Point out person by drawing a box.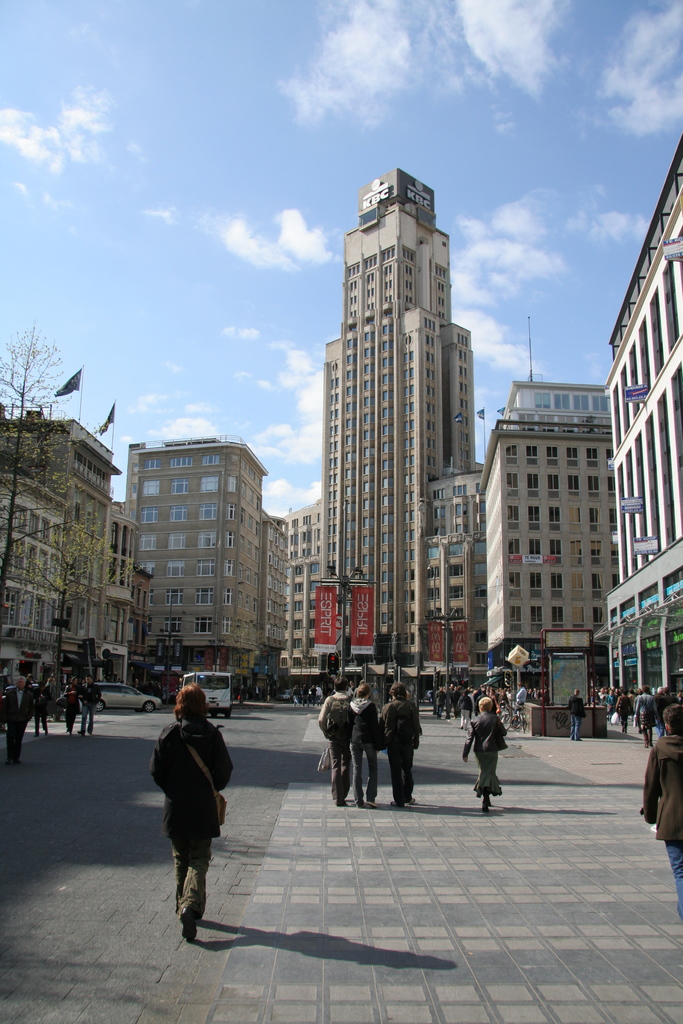
[left=344, top=681, right=375, bottom=809].
